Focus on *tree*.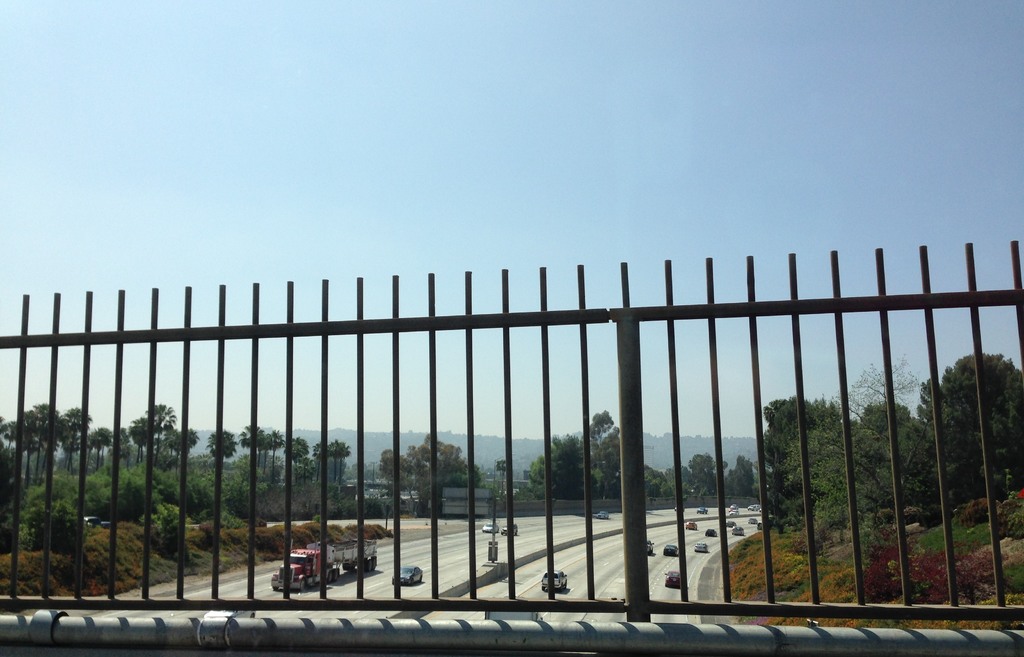
Focused at 660:467:687:494.
